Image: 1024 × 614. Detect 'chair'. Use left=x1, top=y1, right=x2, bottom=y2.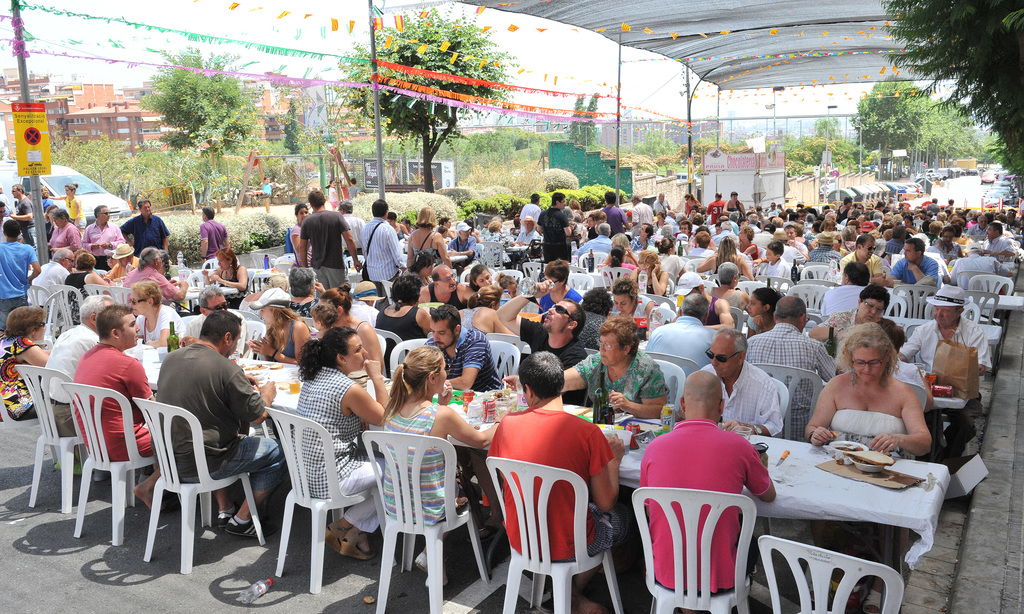
left=562, top=271, right=596, bottom=302.
